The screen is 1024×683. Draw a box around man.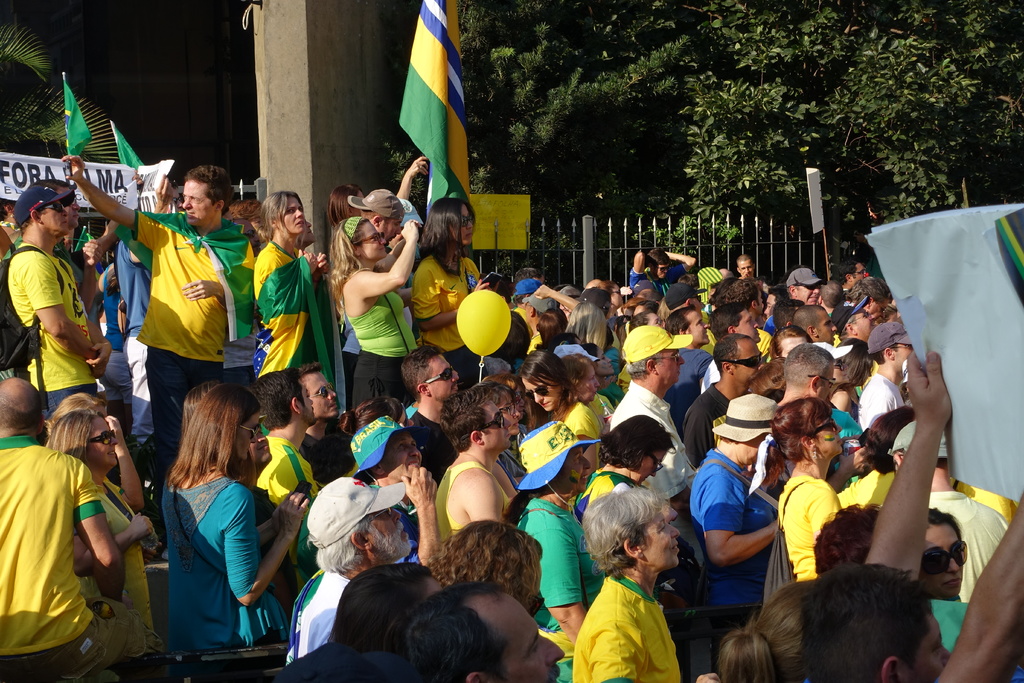
{"left": 763, "top": 268, "right": 820, "bottom": 330}.
